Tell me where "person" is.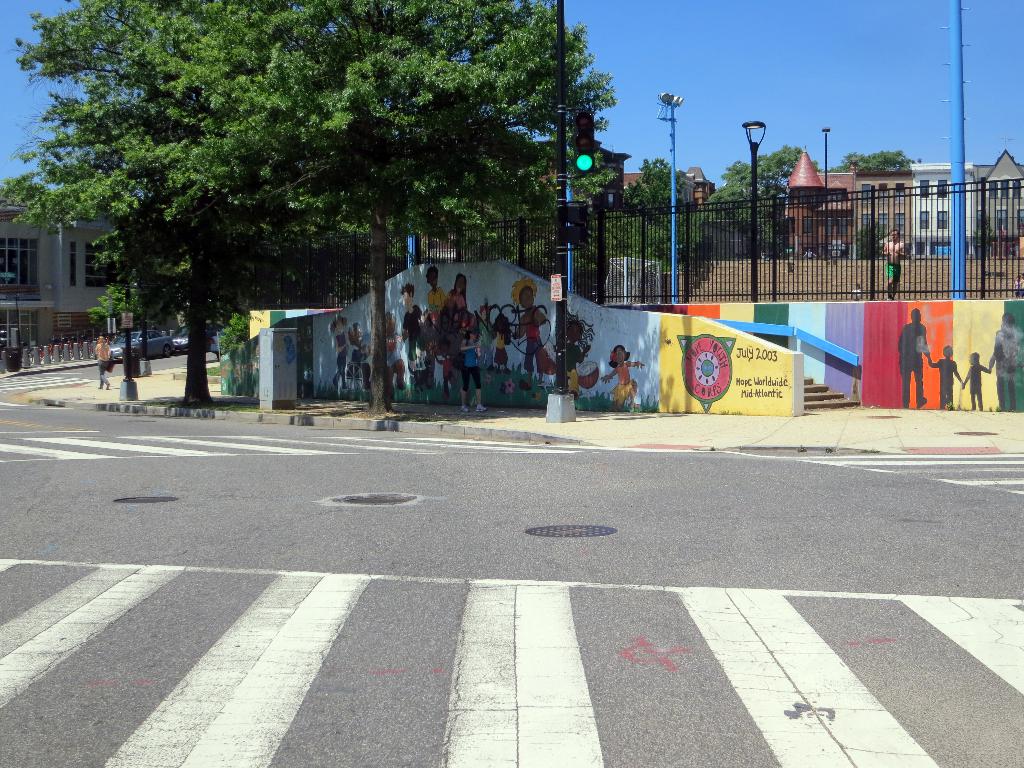
"person" is at [512, 275, 553, 383].
